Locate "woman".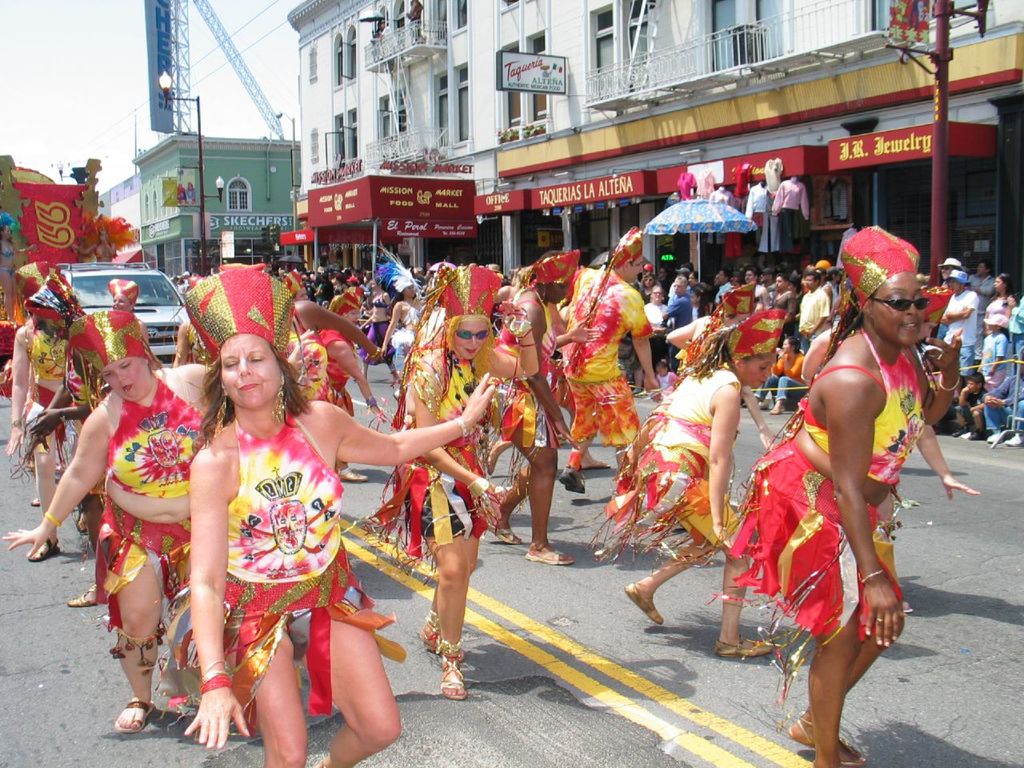
Bounding box: (left=486, top=250, right=600, bottom=564).
